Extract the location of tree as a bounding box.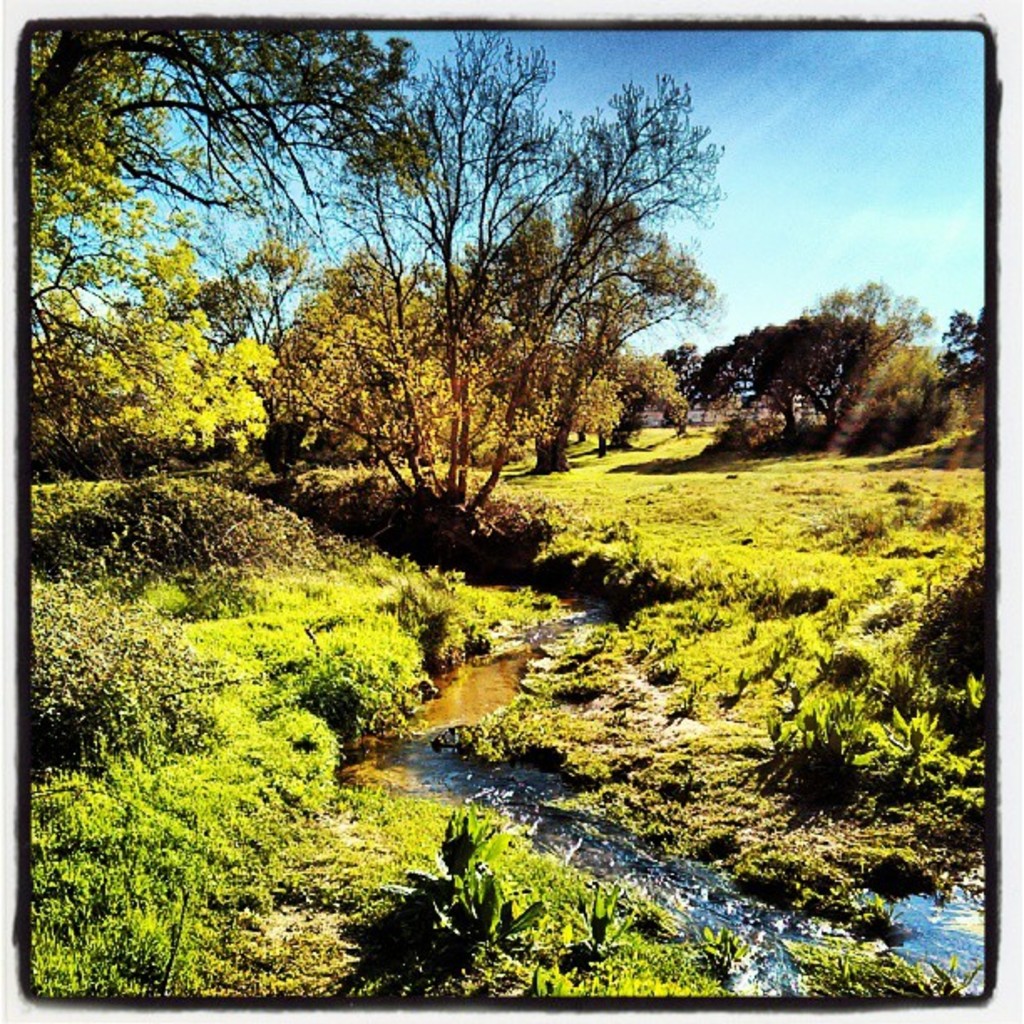
bbox=(172, 65, 731, 542).
